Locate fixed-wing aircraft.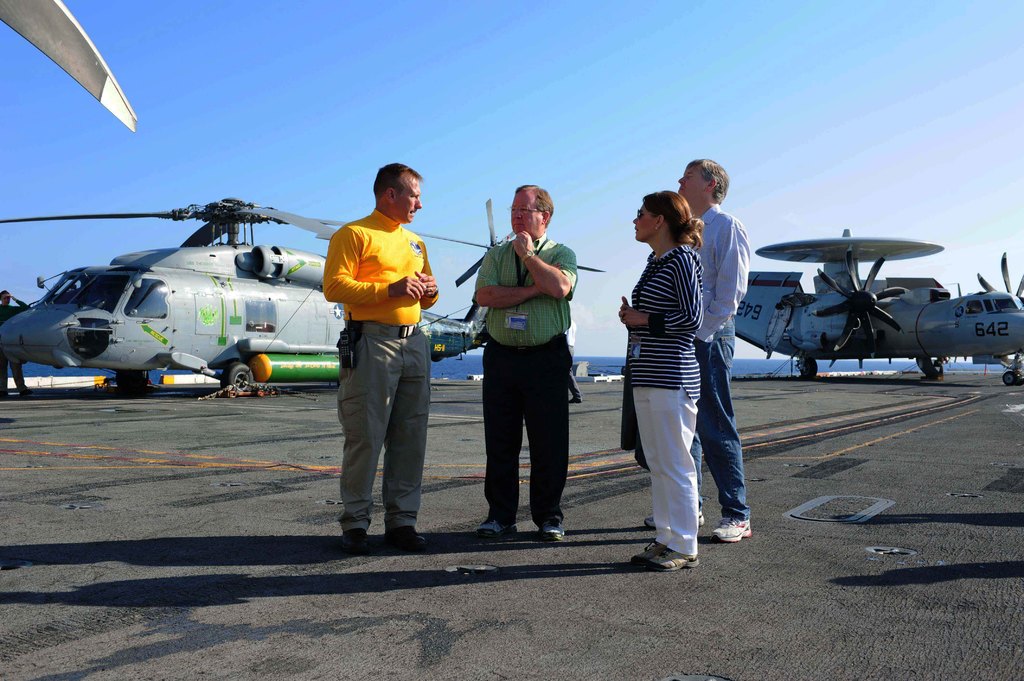
Bounding box: (x1=731, y1=227, x2=1023, y2=387).
